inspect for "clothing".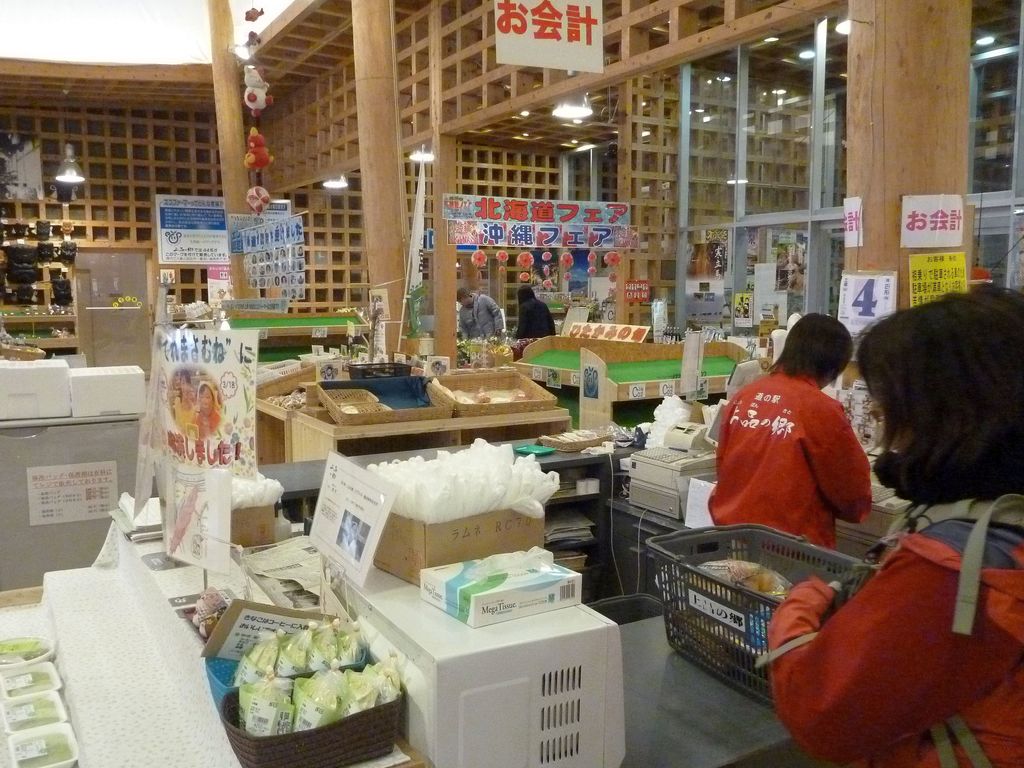
Inspection: 770,490,1023,767.
